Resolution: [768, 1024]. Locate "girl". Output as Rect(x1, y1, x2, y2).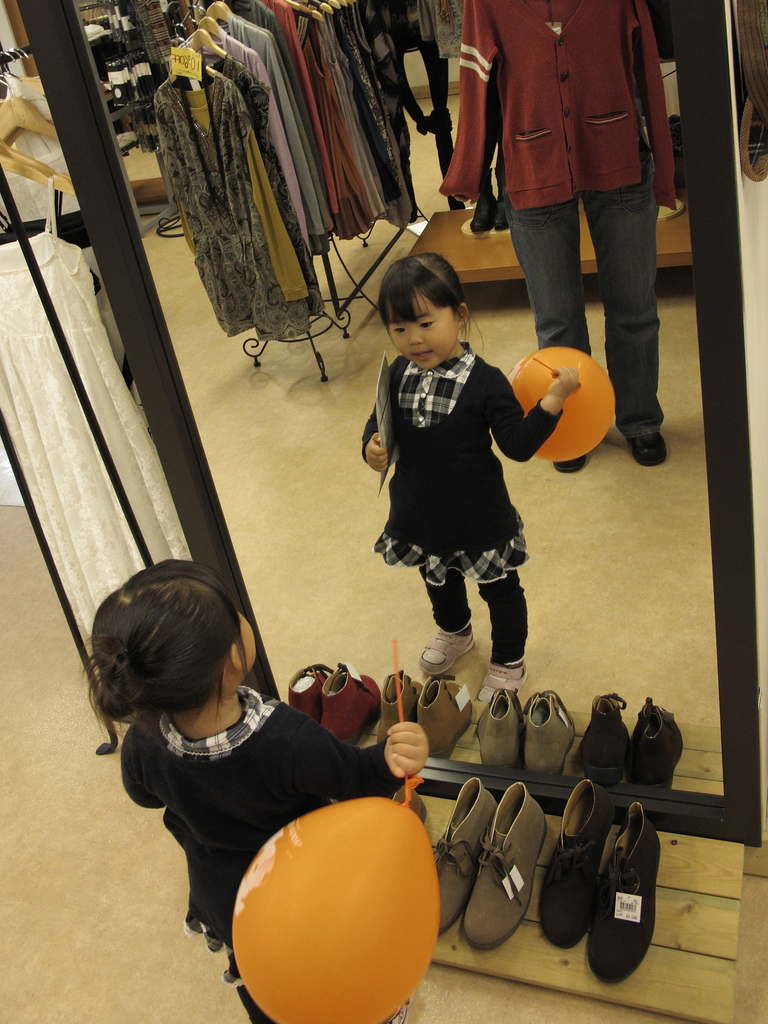
Rect(83, 556, 426, 1023).
